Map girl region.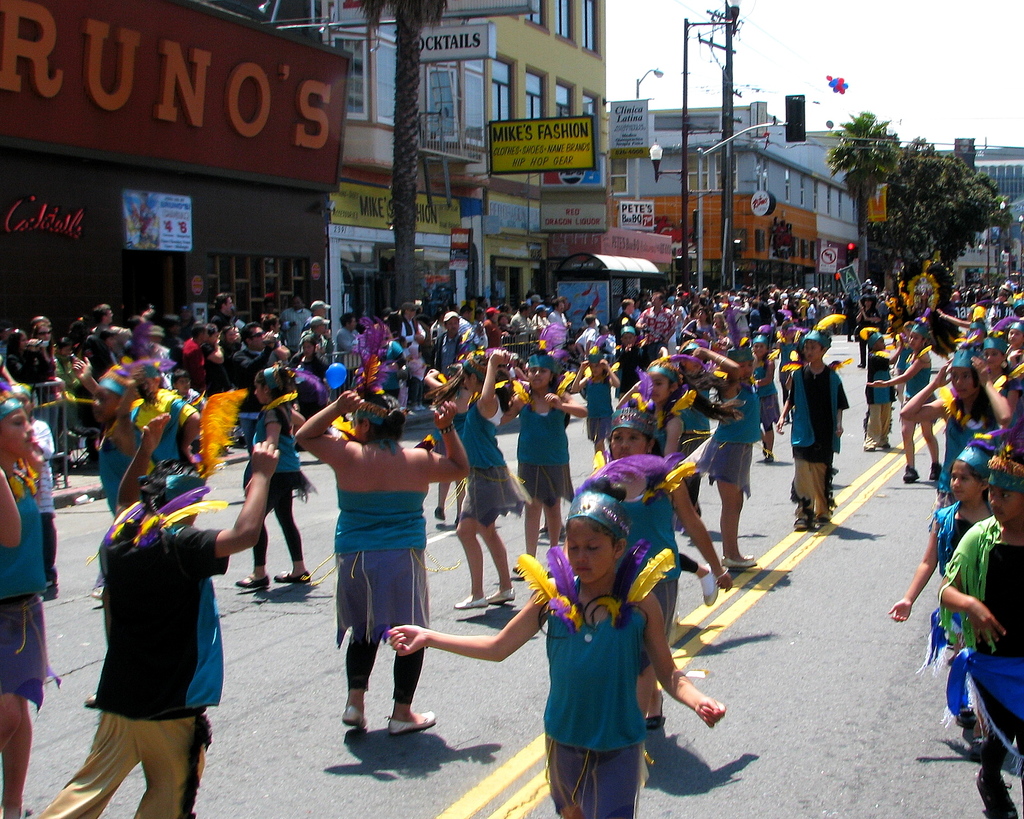
Mapped to box=[860, 313, 945, 485].
